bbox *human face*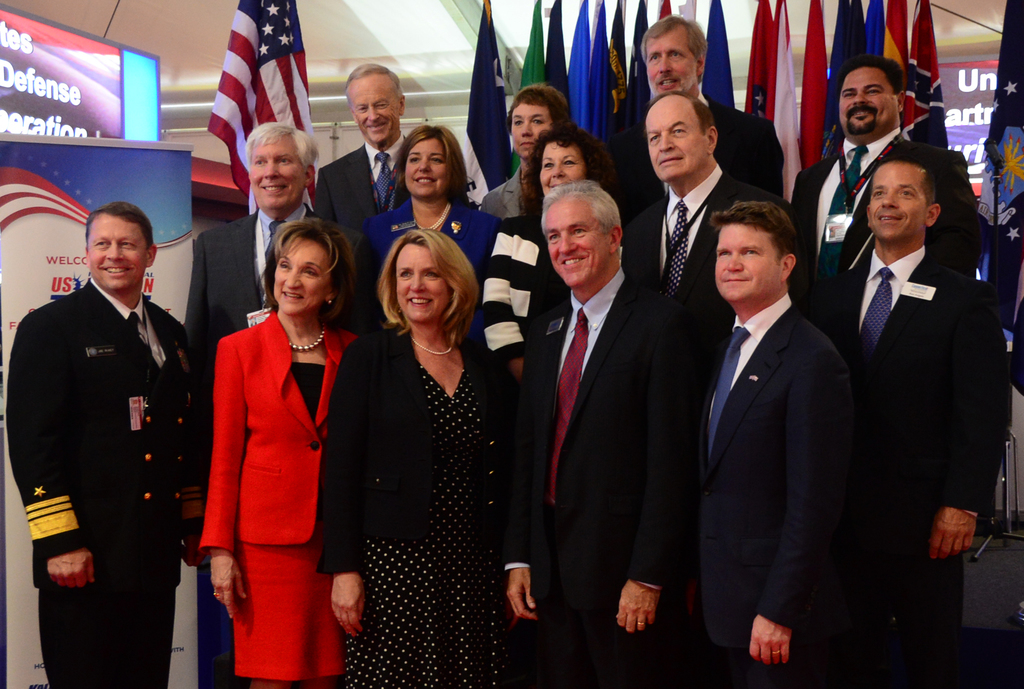
[x1=404, y1=137, x2=449, y2=201]
